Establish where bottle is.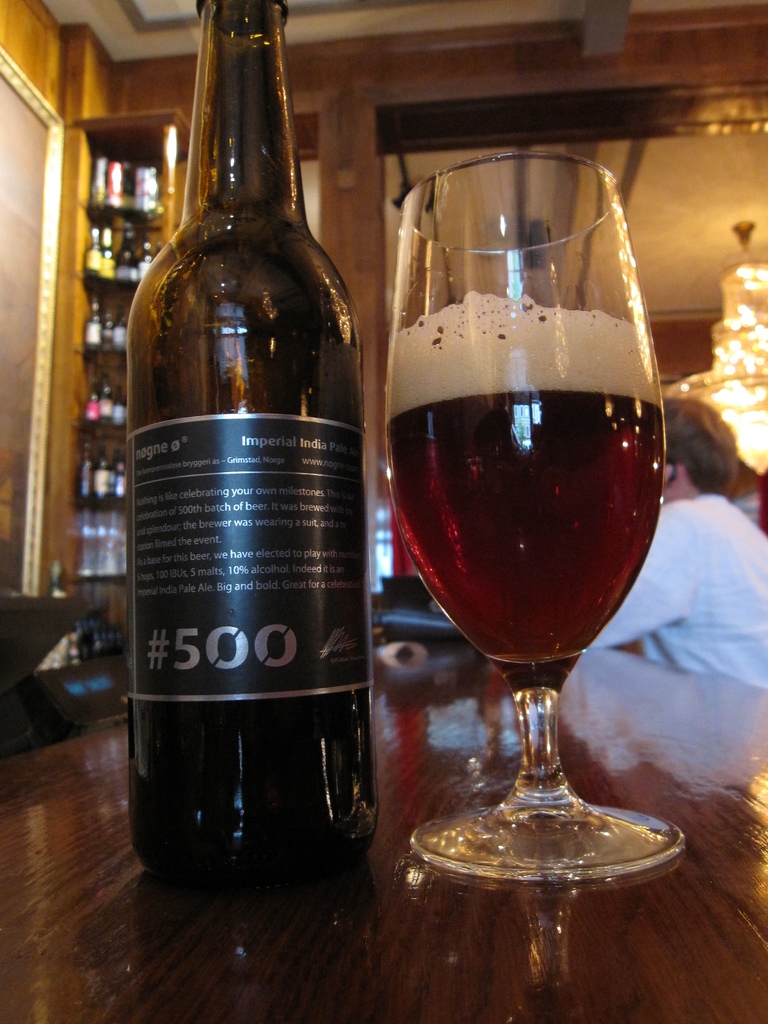
Established at left=121, top=223, right=142, bottom=284.
